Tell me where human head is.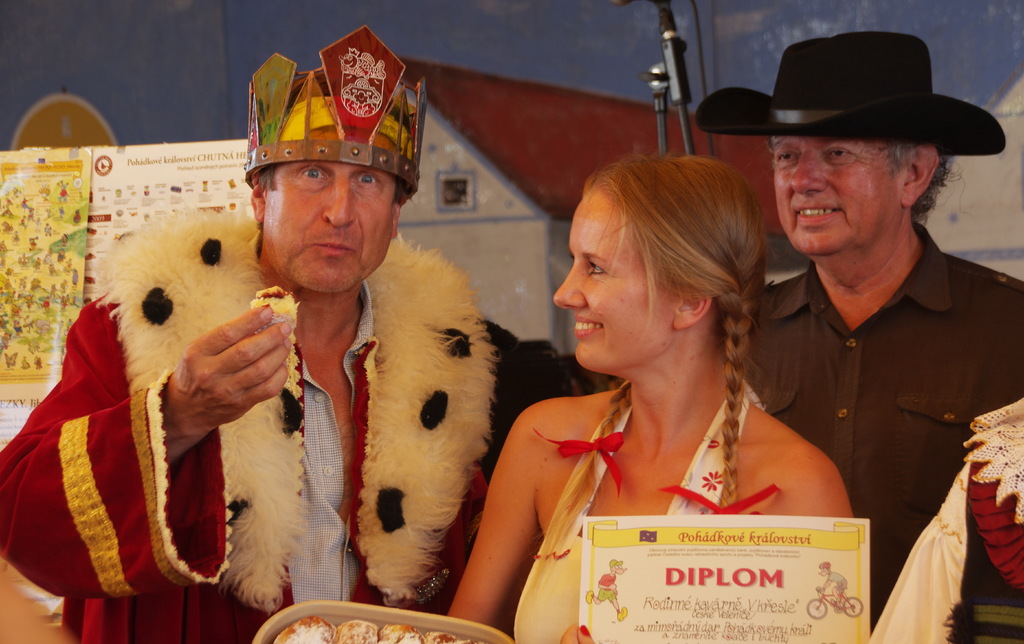
human head is at [left=243, top=68, right=416, bottom=299].
